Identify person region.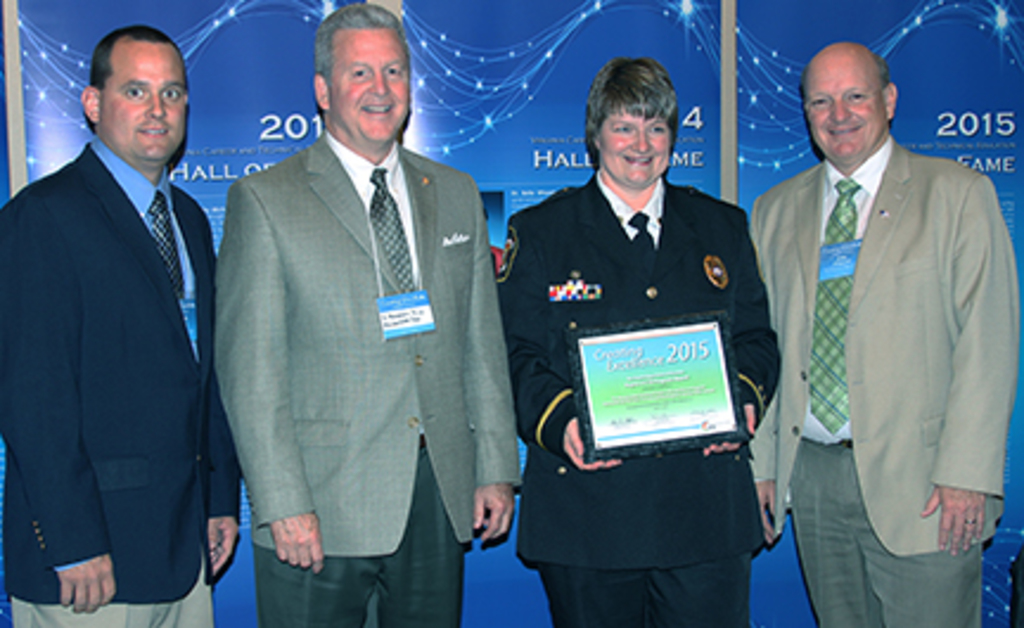
Region: locate(747, 40, 1017, 626).
